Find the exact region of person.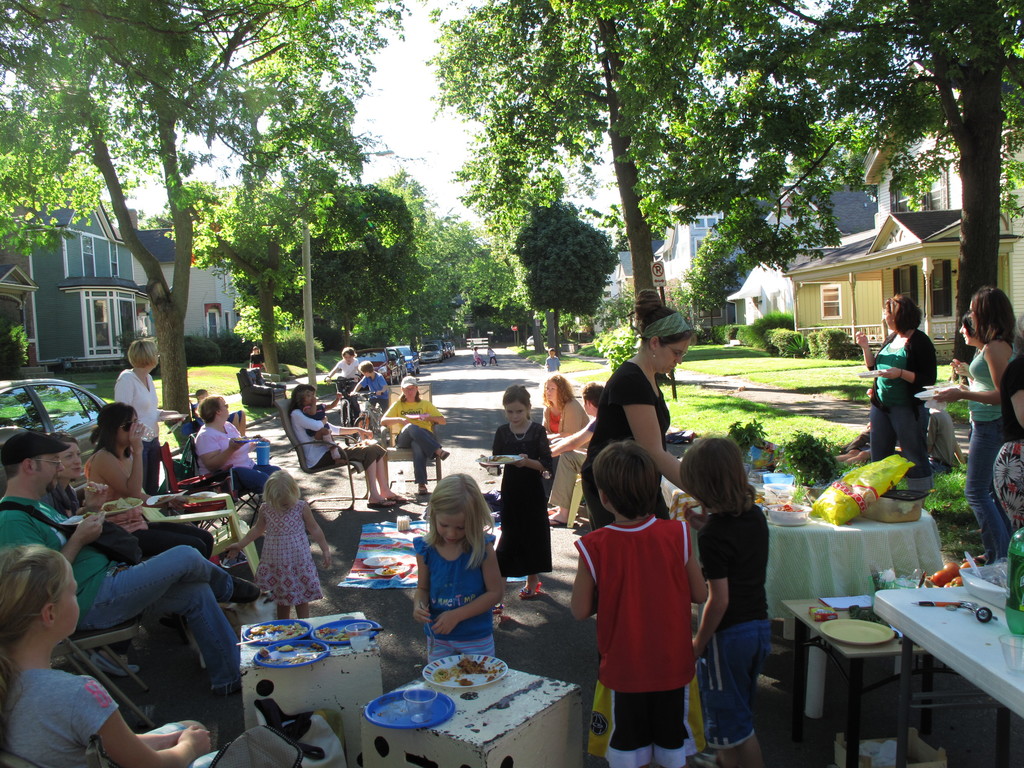
Exact region: bbox(186, 393, 278, 472).
